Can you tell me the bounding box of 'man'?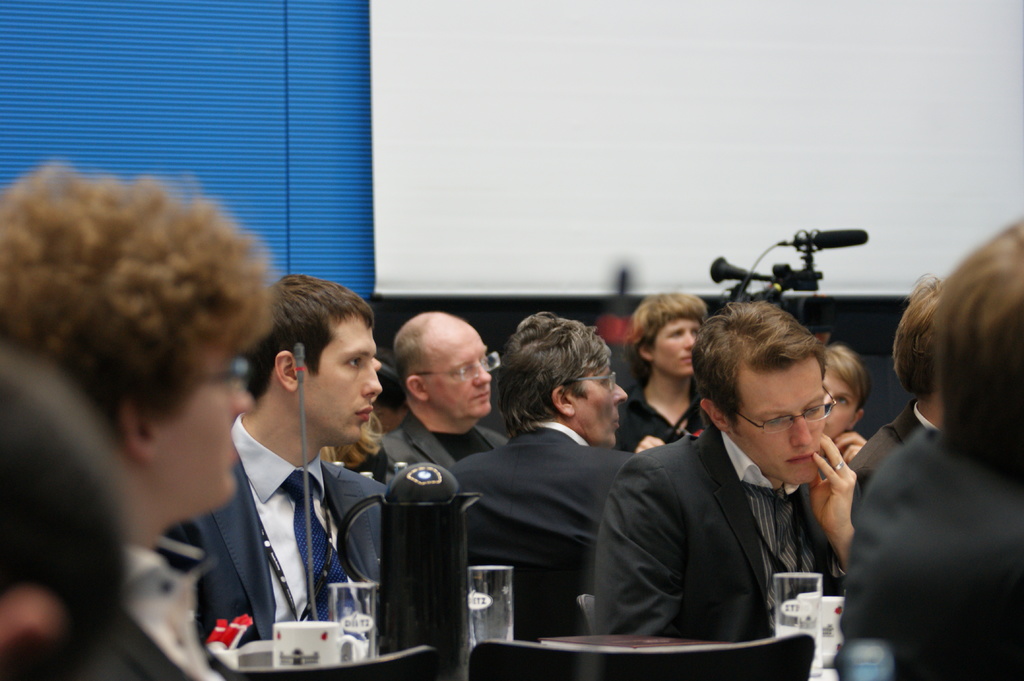
{"x1": 849, "y1": 271, "x2": 946, "y2": 502}.
